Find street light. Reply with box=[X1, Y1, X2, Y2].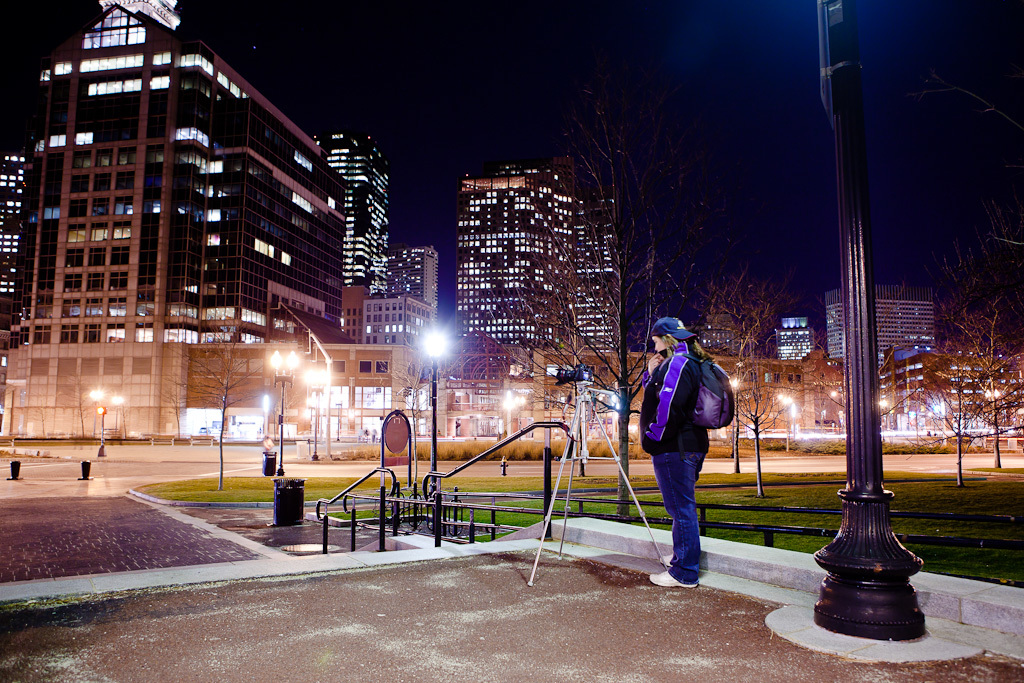
box=[424, 326, 443, 492].
